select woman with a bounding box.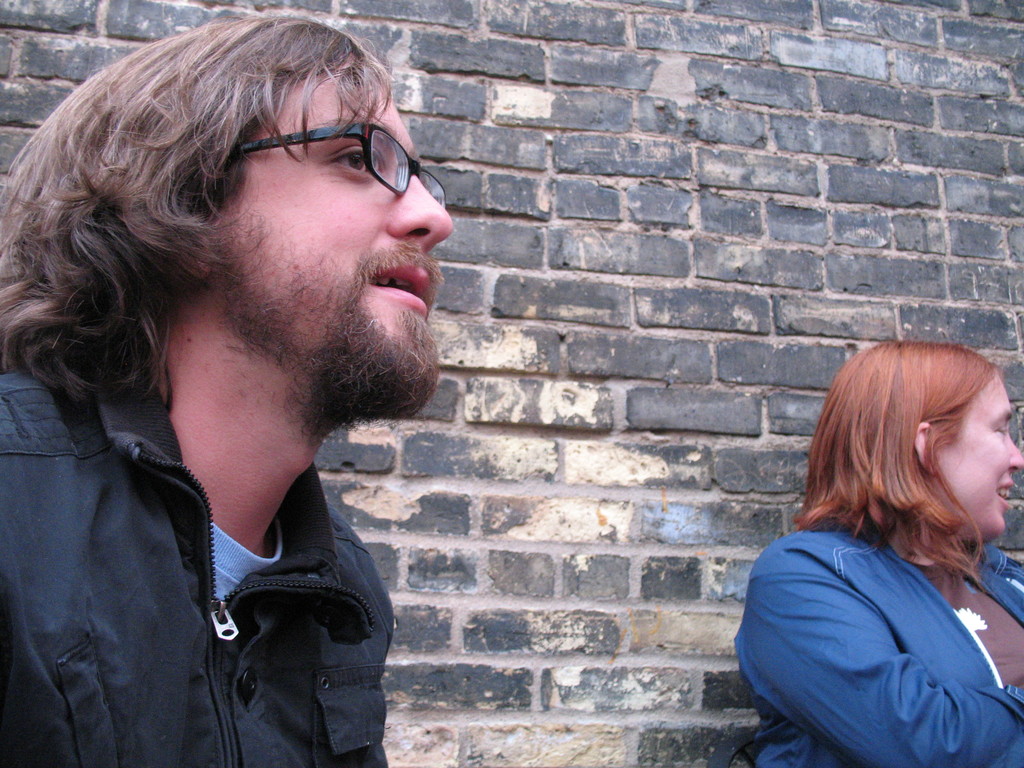
<region>0, 0, 485, 767</region>.
